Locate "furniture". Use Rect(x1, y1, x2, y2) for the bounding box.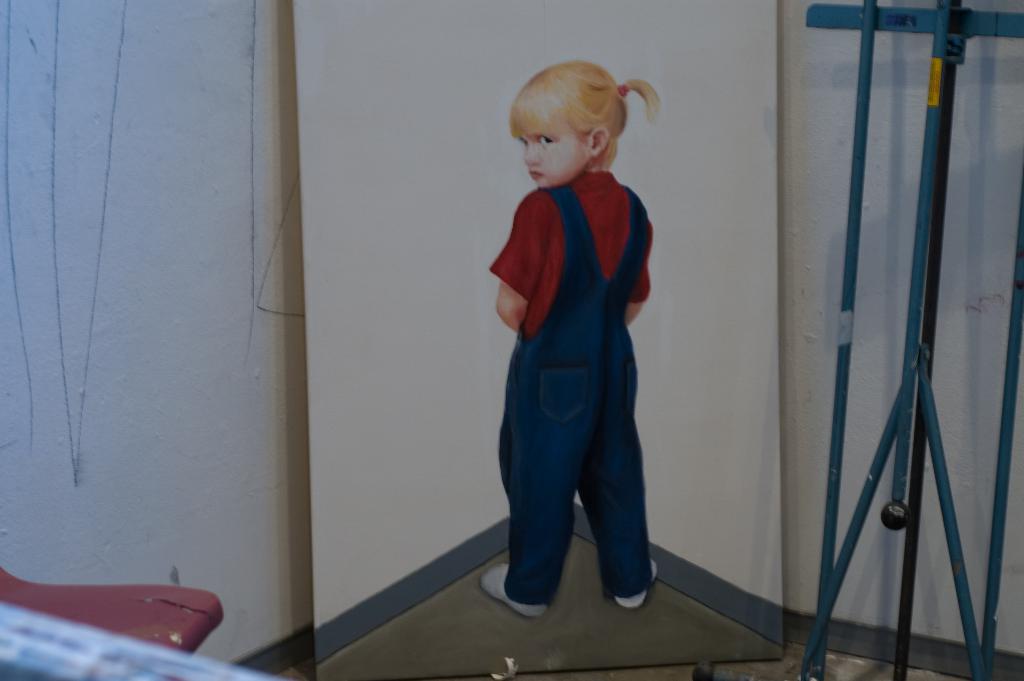
Rect(0, 569, 221, 654).
